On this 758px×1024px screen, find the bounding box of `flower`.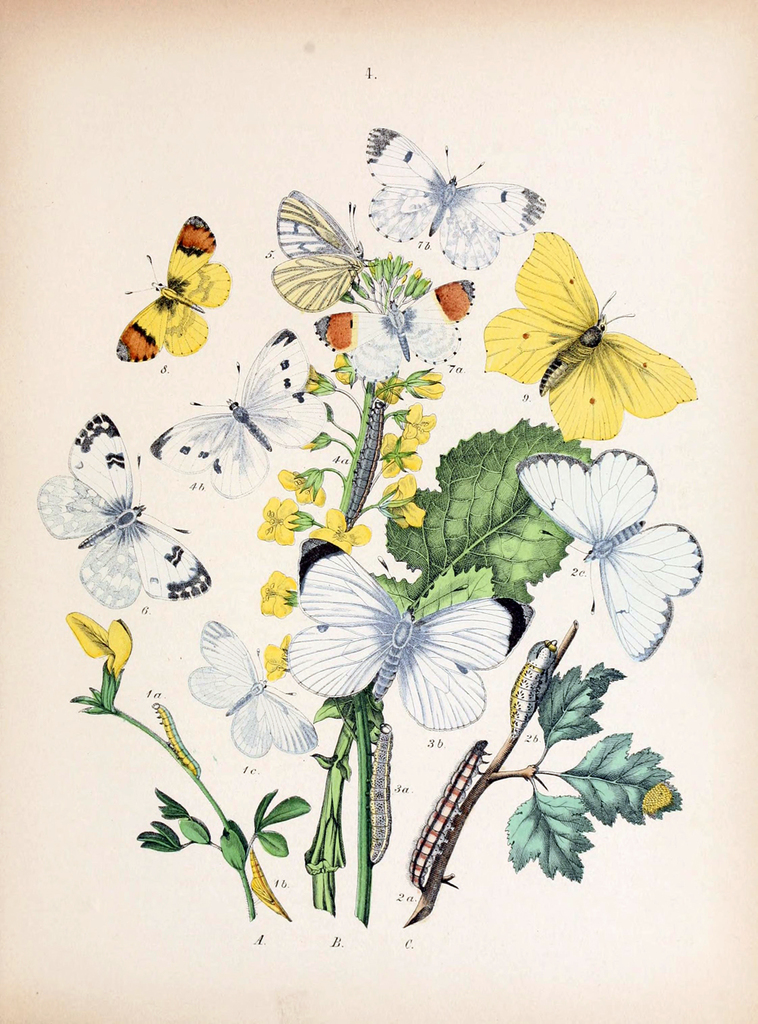
Bounding box: {"left": 302, "top": 365, "right": 336, "bottom": 396}.
